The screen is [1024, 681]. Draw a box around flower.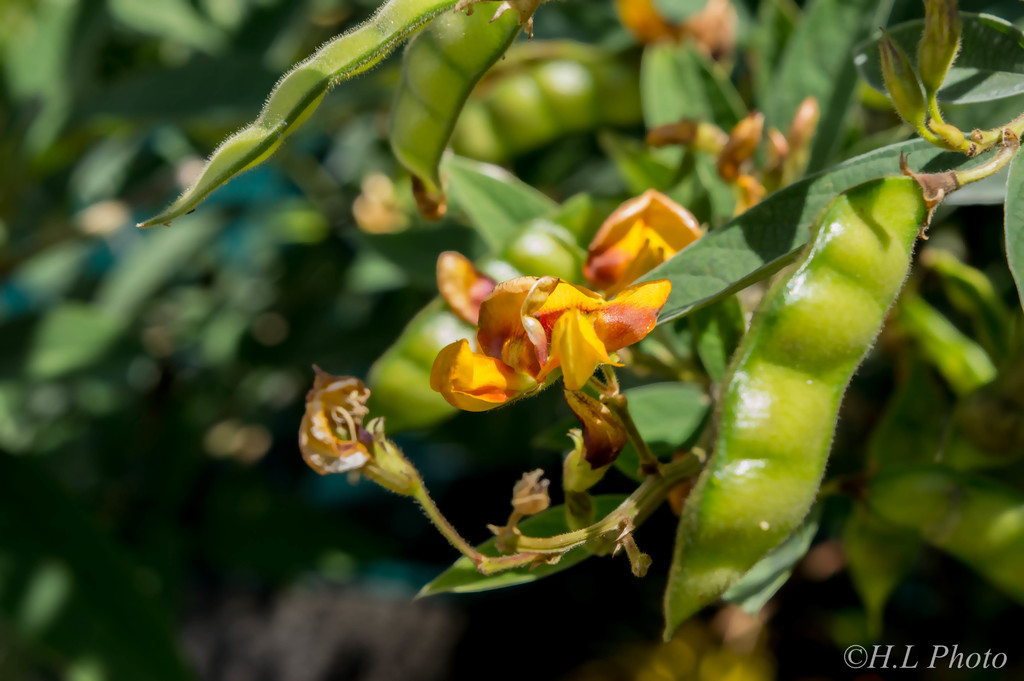
[left=420, top=249, right=682, bottom=397].
